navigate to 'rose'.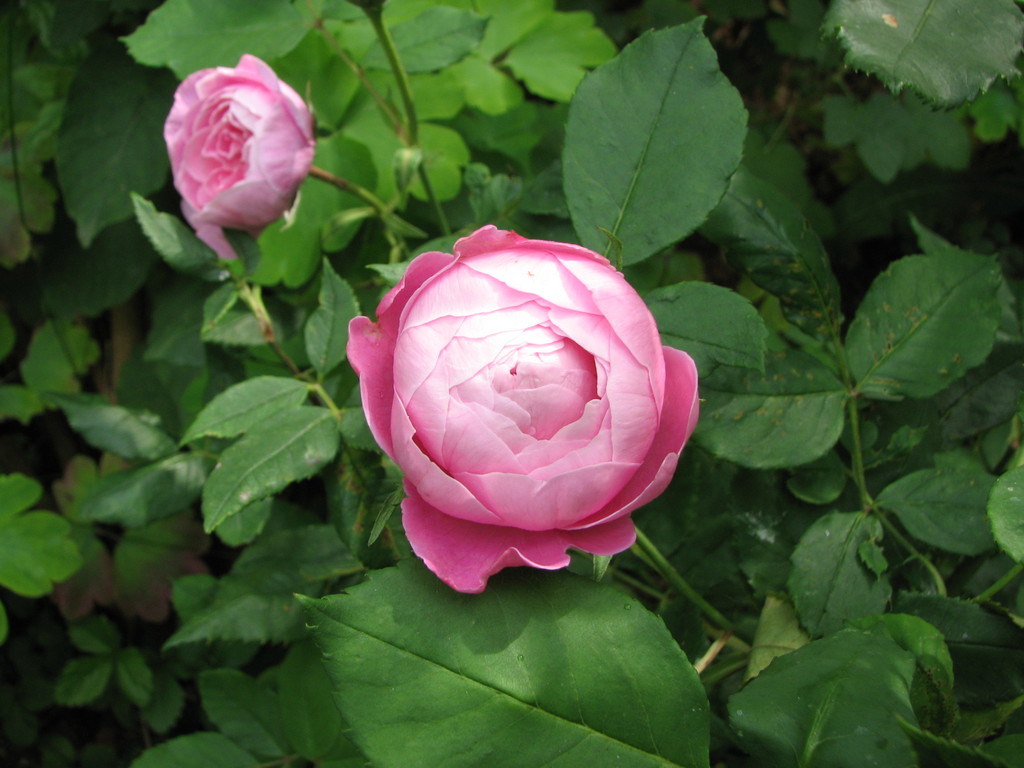
Navigation target: 159,48,314,268.
